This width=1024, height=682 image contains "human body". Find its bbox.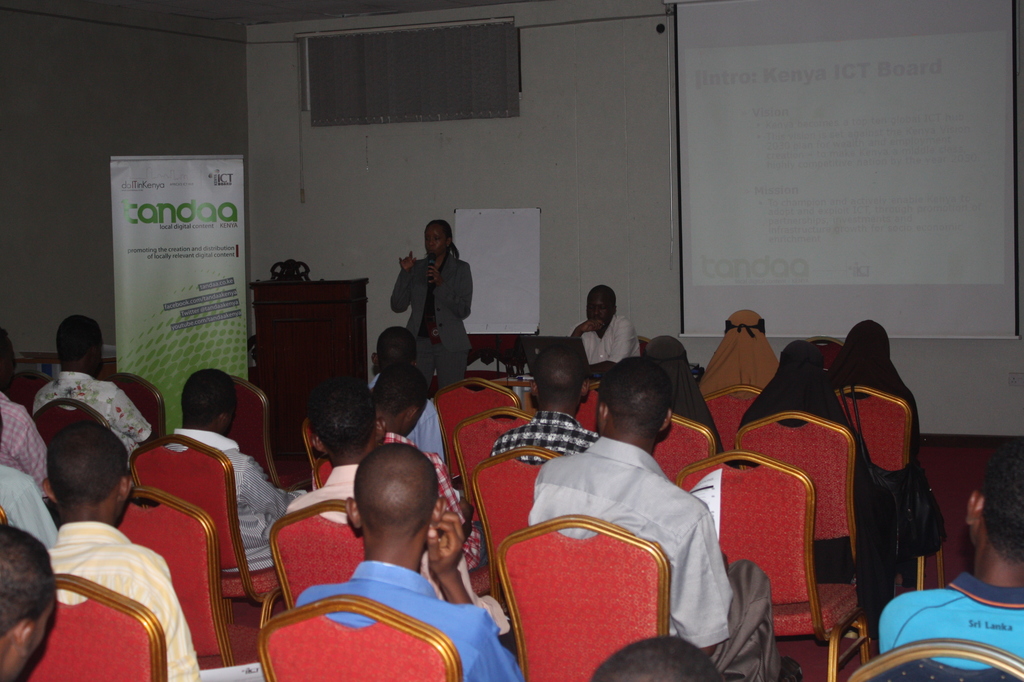
[x1=821, y1=315, x2=916, y2=530].
